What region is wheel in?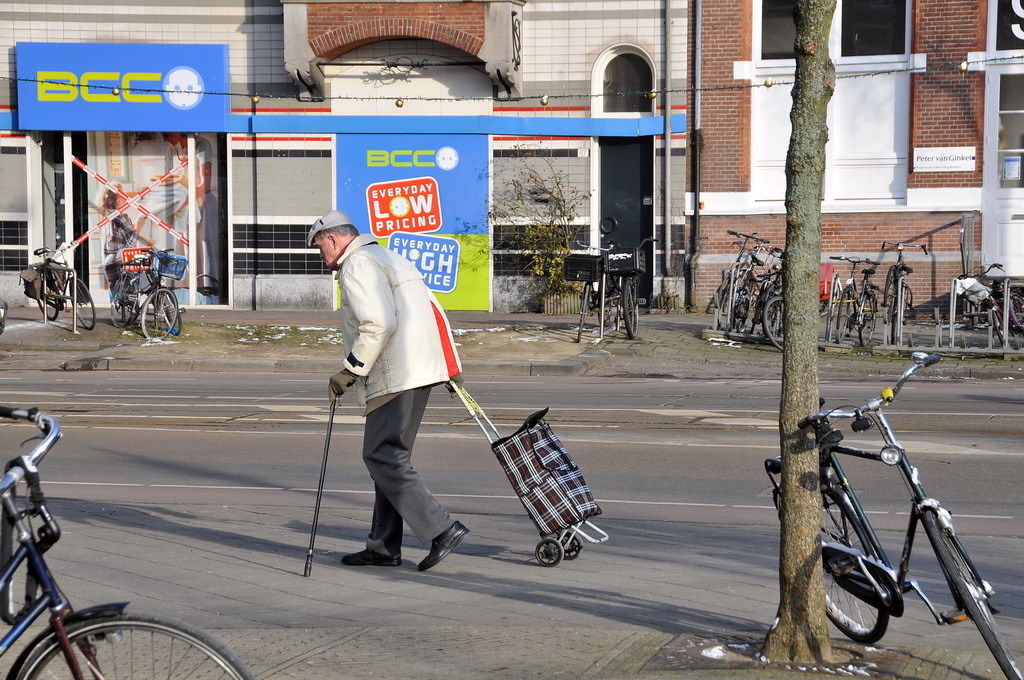
select_region(163, 293, 184, 329).
